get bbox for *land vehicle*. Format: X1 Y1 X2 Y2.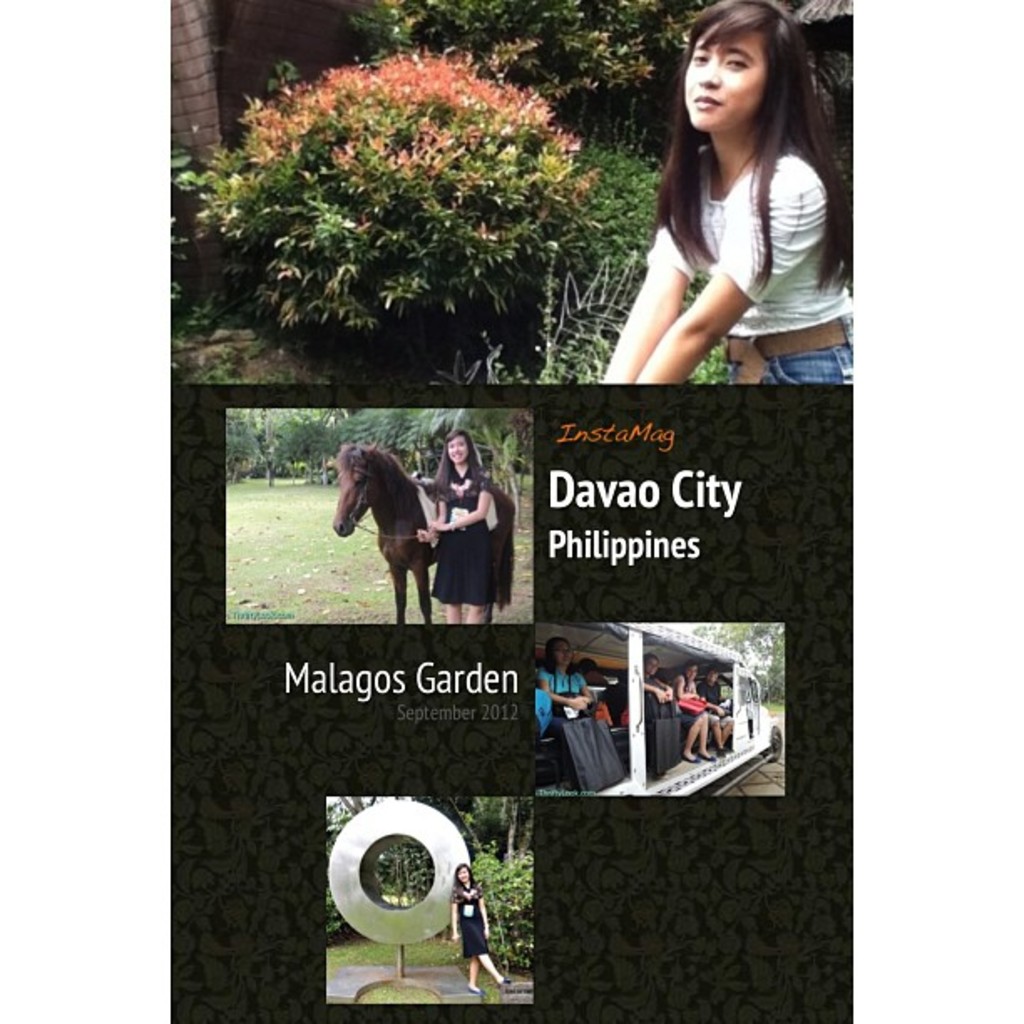
530 617 781 793.
